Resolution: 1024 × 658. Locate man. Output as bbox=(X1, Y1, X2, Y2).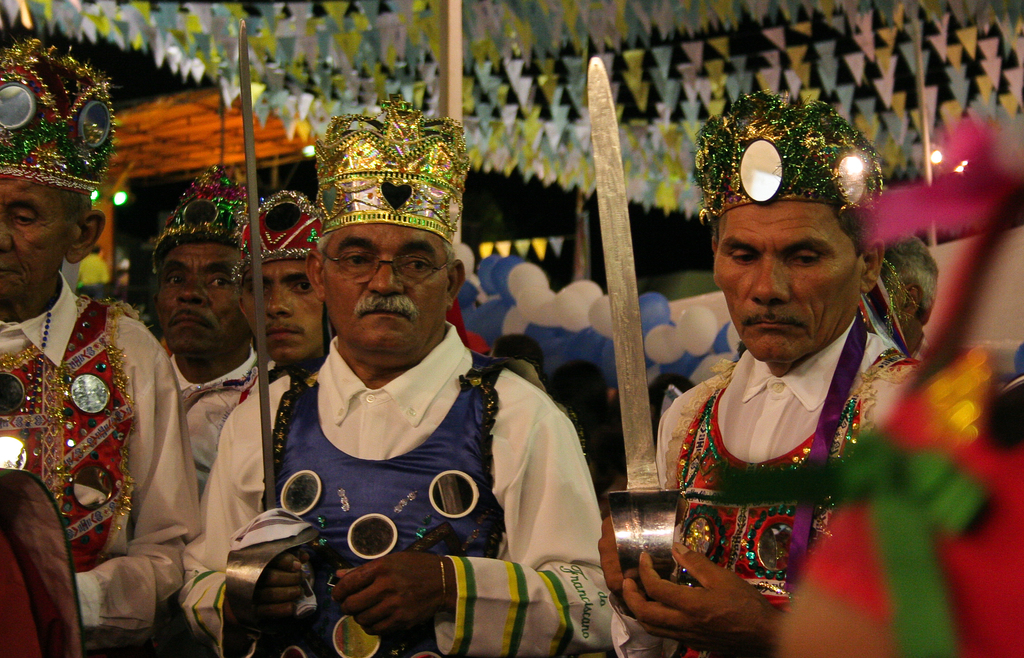
bbox=(0, 36, 198, 657).
